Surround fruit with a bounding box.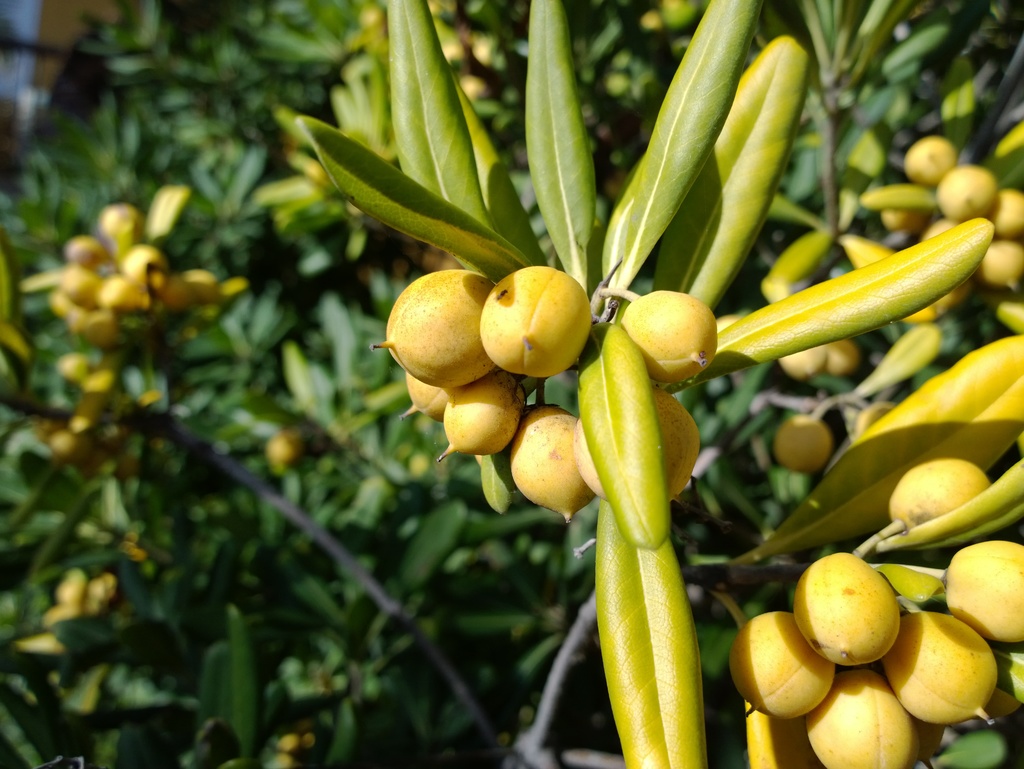
776,343,827,382.
